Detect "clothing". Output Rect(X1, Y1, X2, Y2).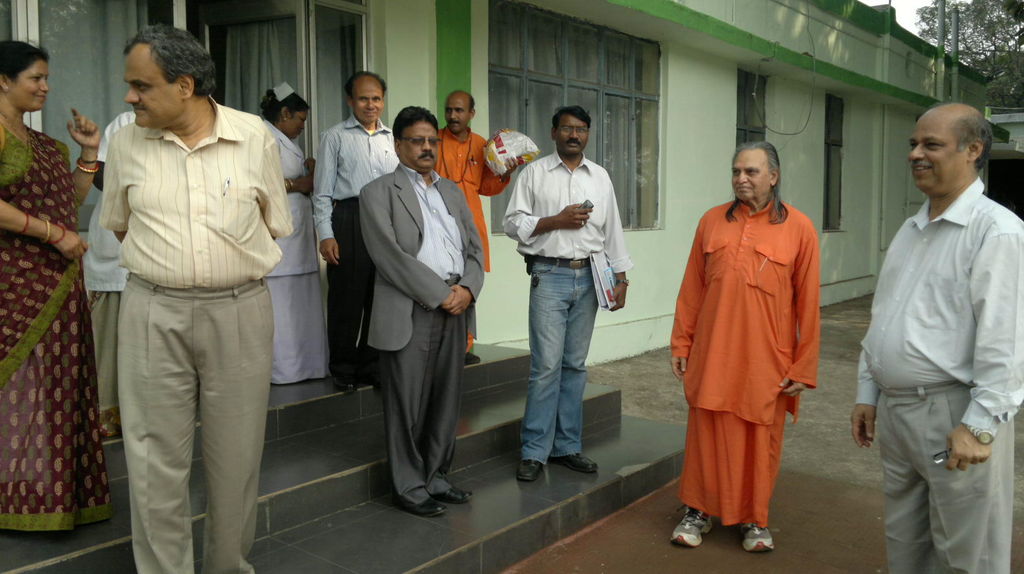
Rect(99, 109, 296, 573).
